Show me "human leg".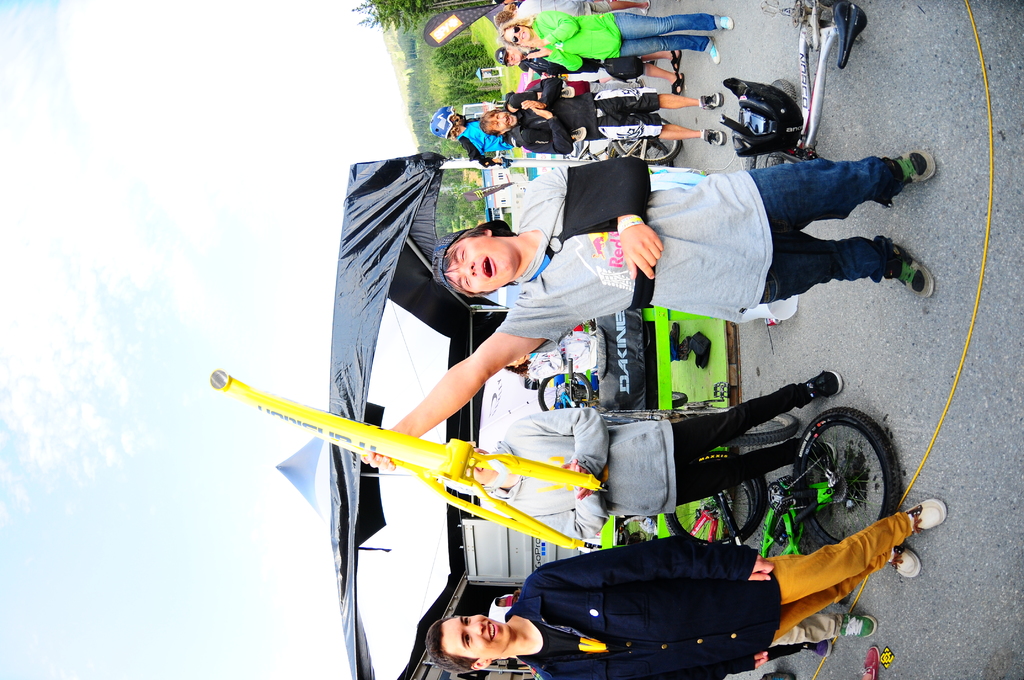
"human leg" is here: pyautogui.locateOnScreen(725, 229, 931, 302).
